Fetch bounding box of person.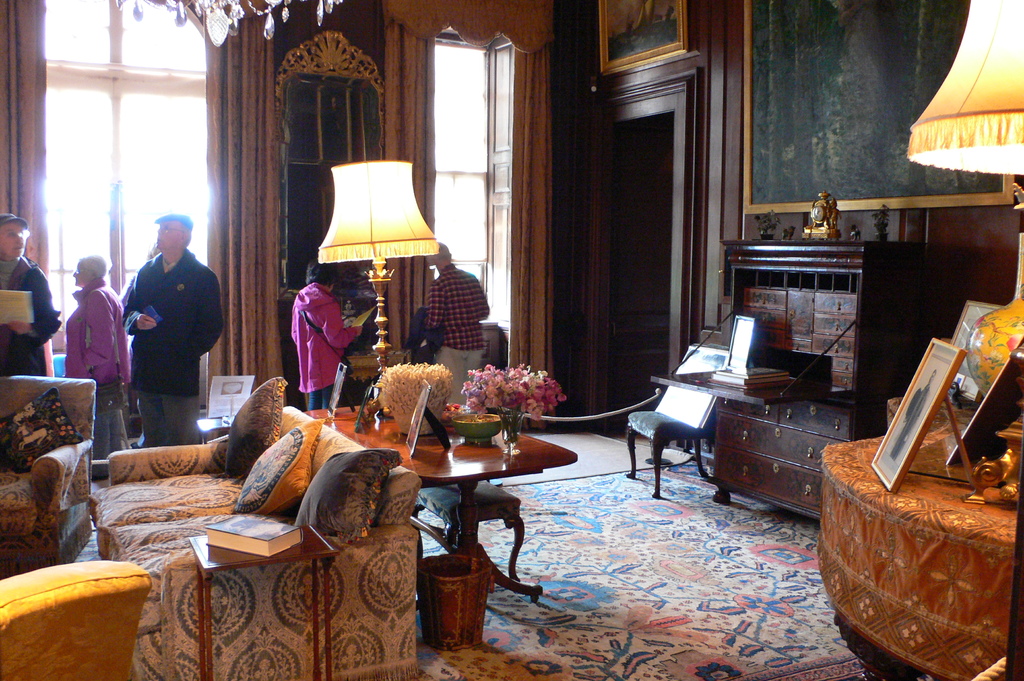
Bbox: {"x1": 893, "y1": 369, "x2": 936, "y2": 458}.
